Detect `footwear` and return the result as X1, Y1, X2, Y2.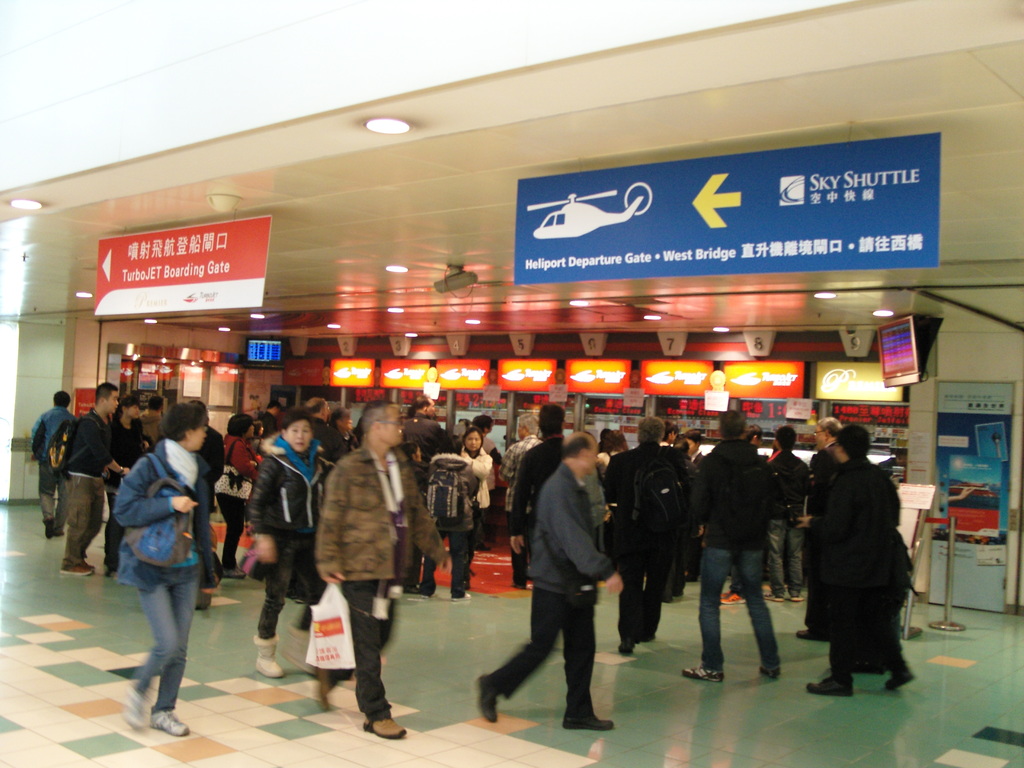
449, 592, 472, 604.
